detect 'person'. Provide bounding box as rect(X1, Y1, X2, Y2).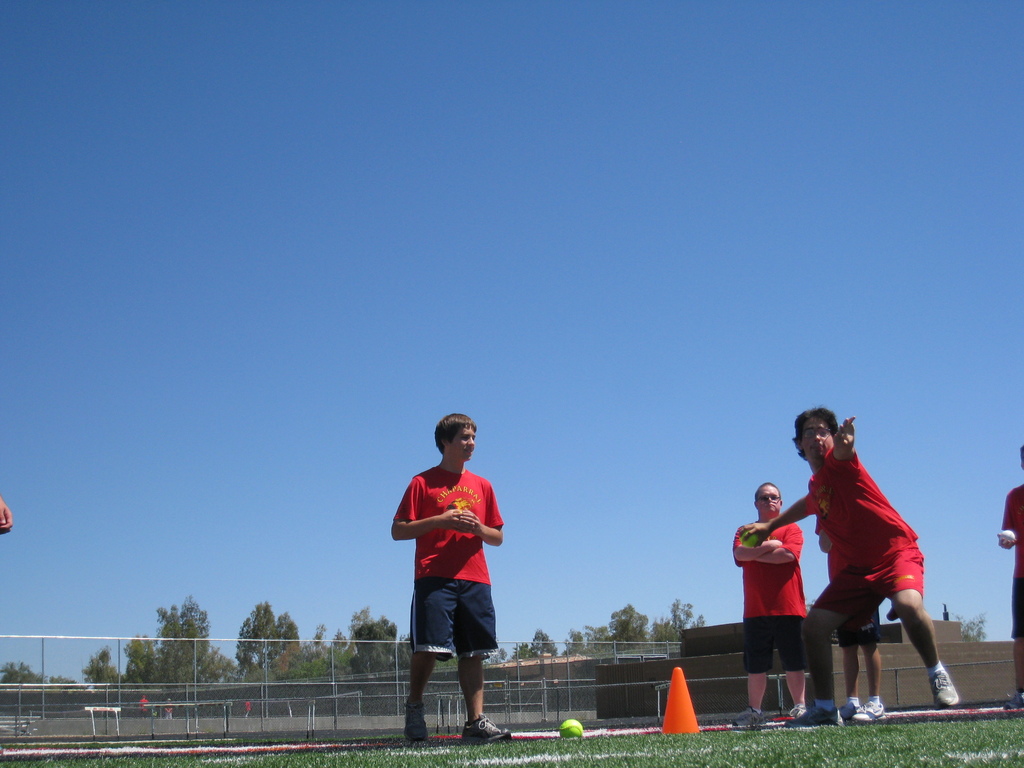
rect(729, 478, 808, 728).
